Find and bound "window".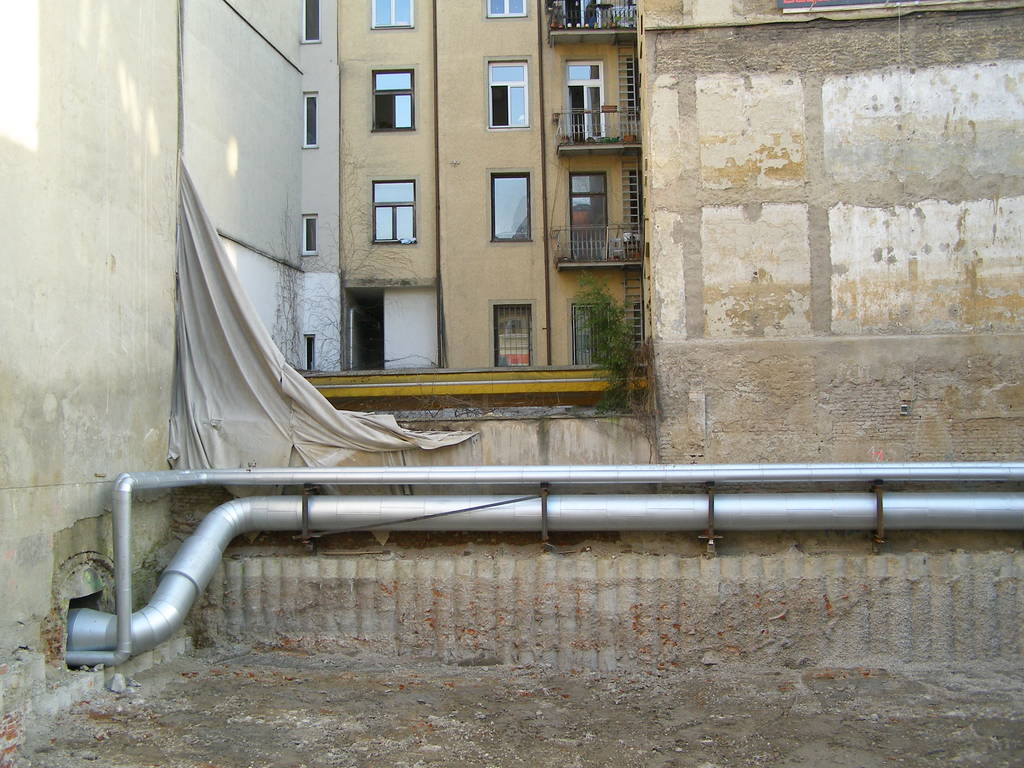
Bound: BBox(485, 163, 536, 247).
